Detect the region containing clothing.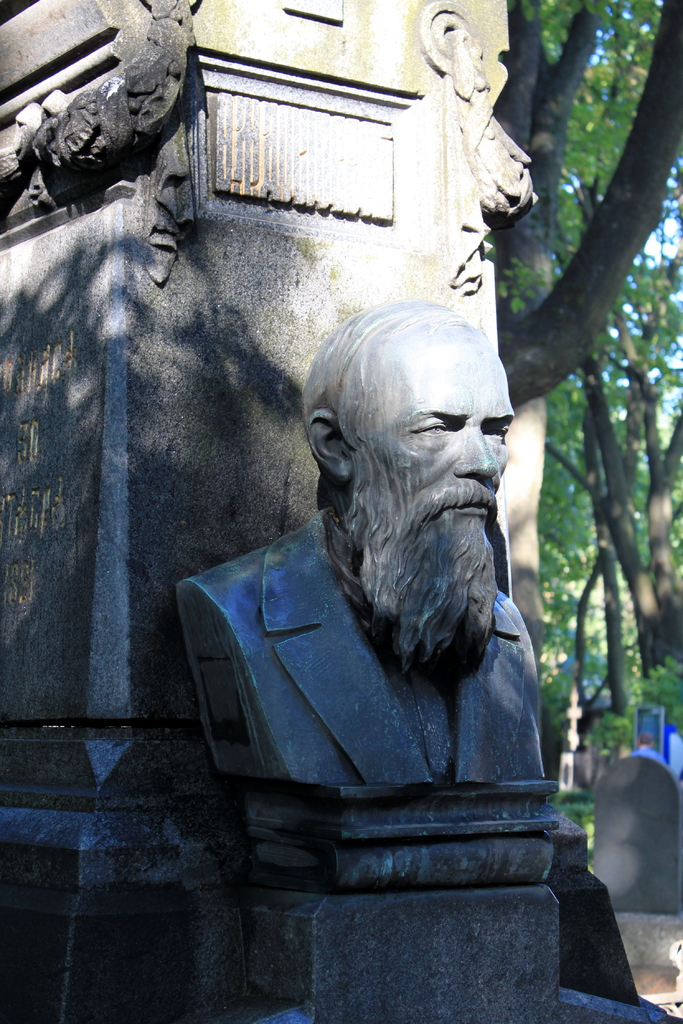
region(185, 516, 550, 804).
